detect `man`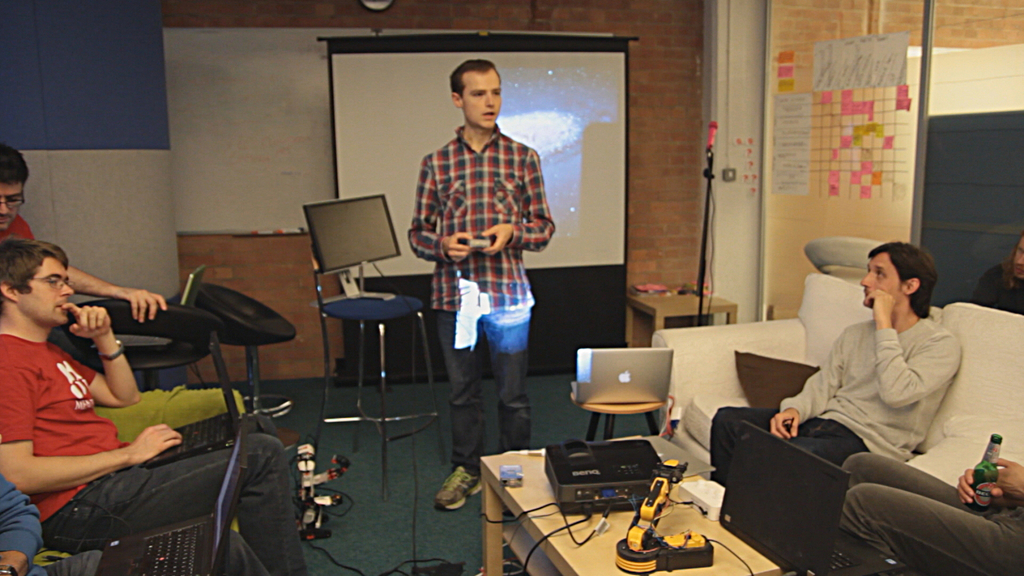
detection(977, 236, 1023, 317)
